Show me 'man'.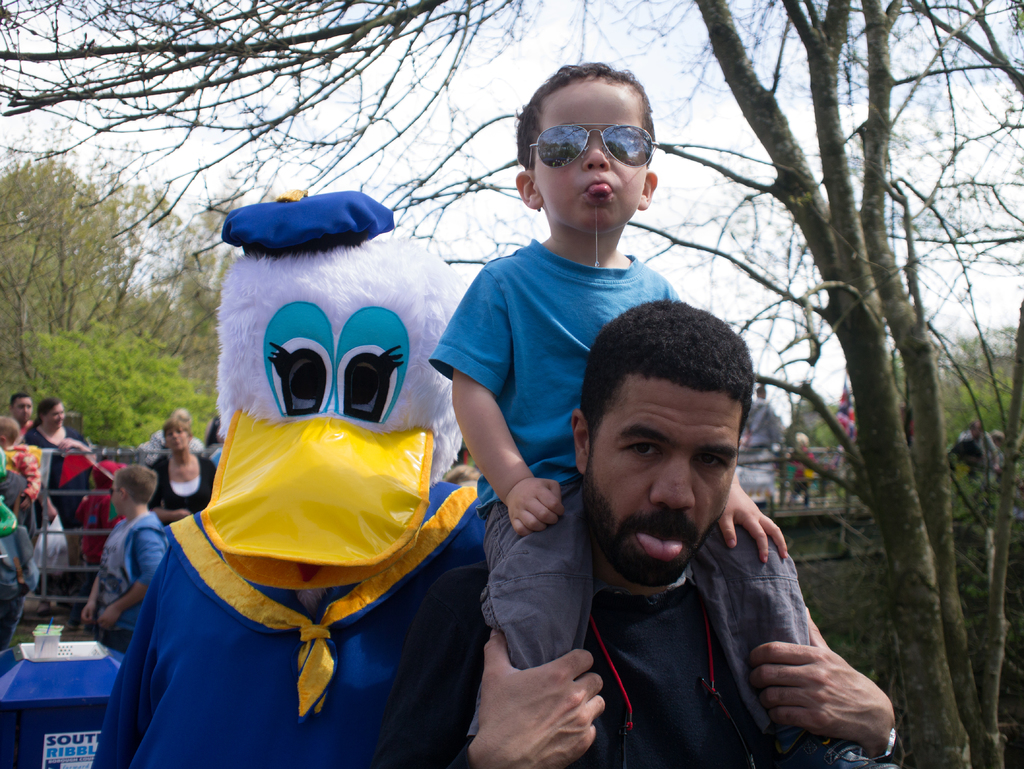
'man' is here: 6 391 33 445.
